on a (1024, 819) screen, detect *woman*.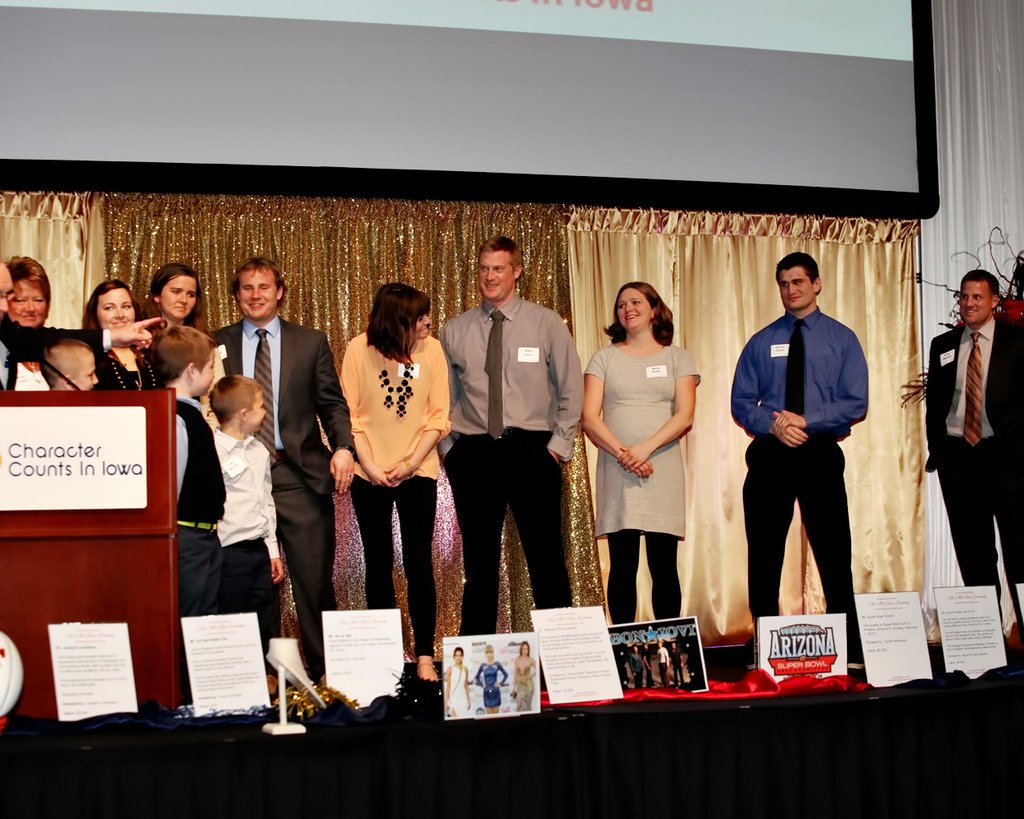
select_region(140, 265, 198, 347).
